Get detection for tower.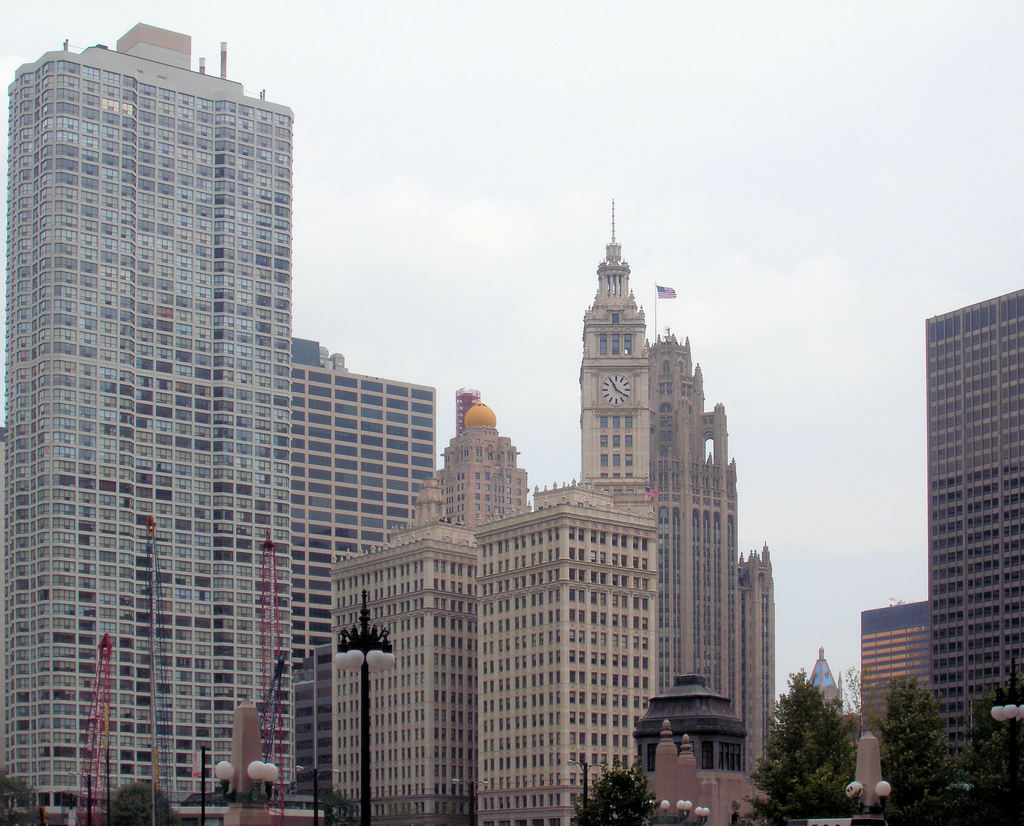
Detection: <box>635,327,770,813</box>.
